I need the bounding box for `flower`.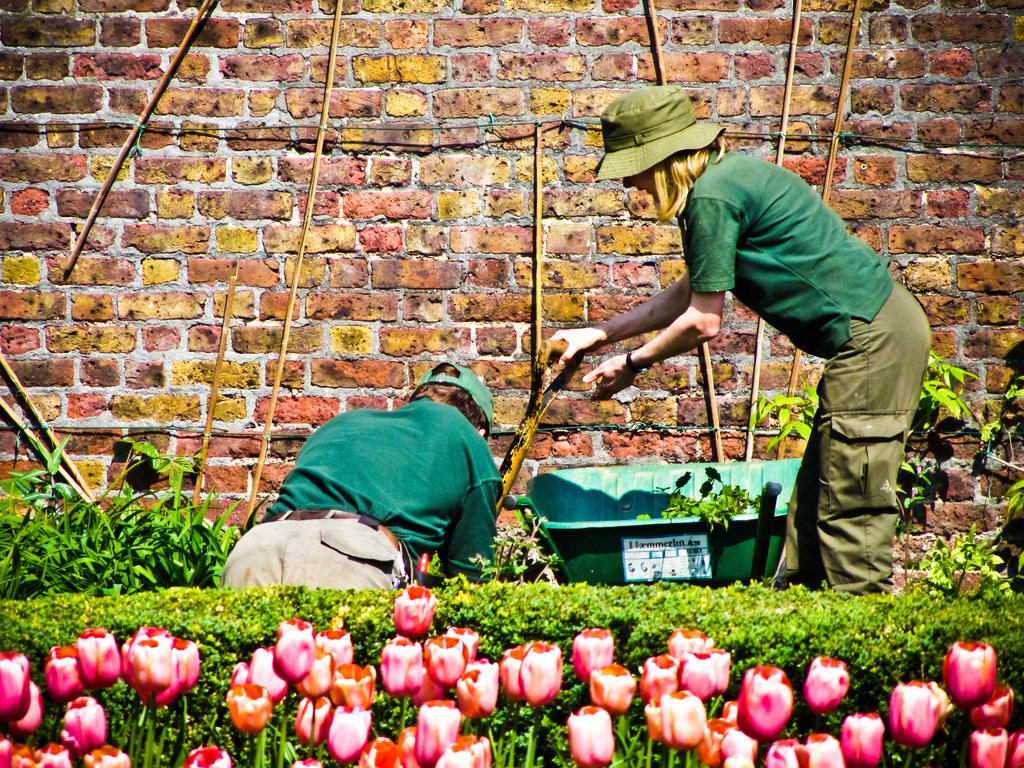
Here it is: {"left": 969, "top": 723, "right": 1006, "bottom": 767}.
